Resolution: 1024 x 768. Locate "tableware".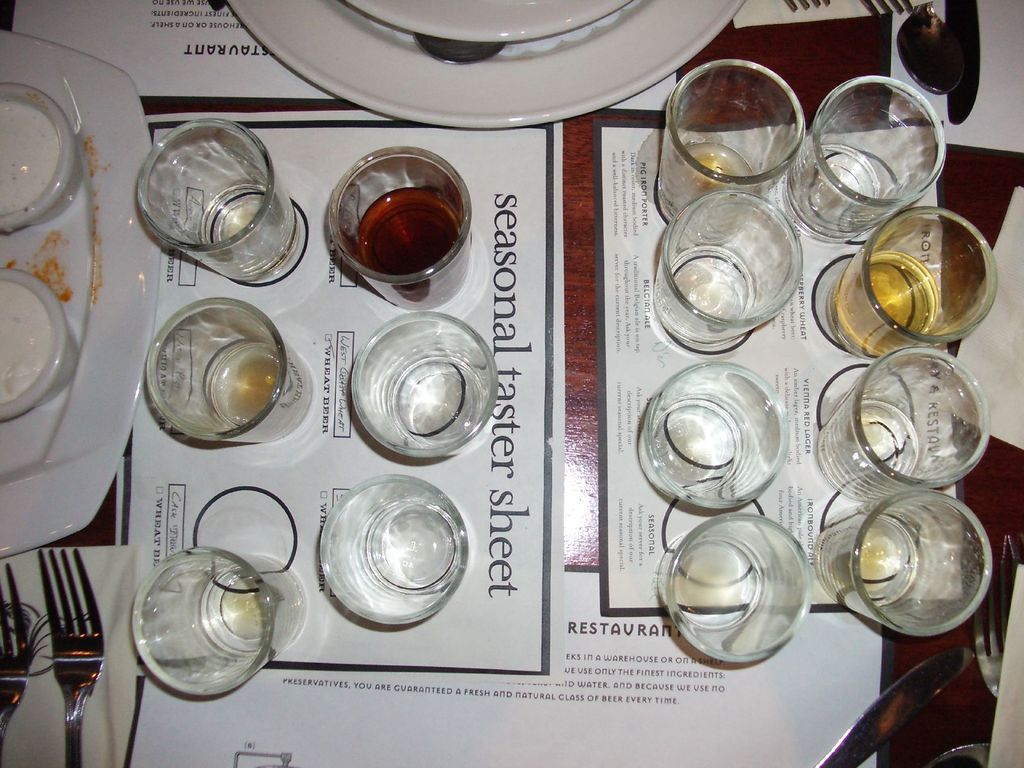
0 33 163 564.
